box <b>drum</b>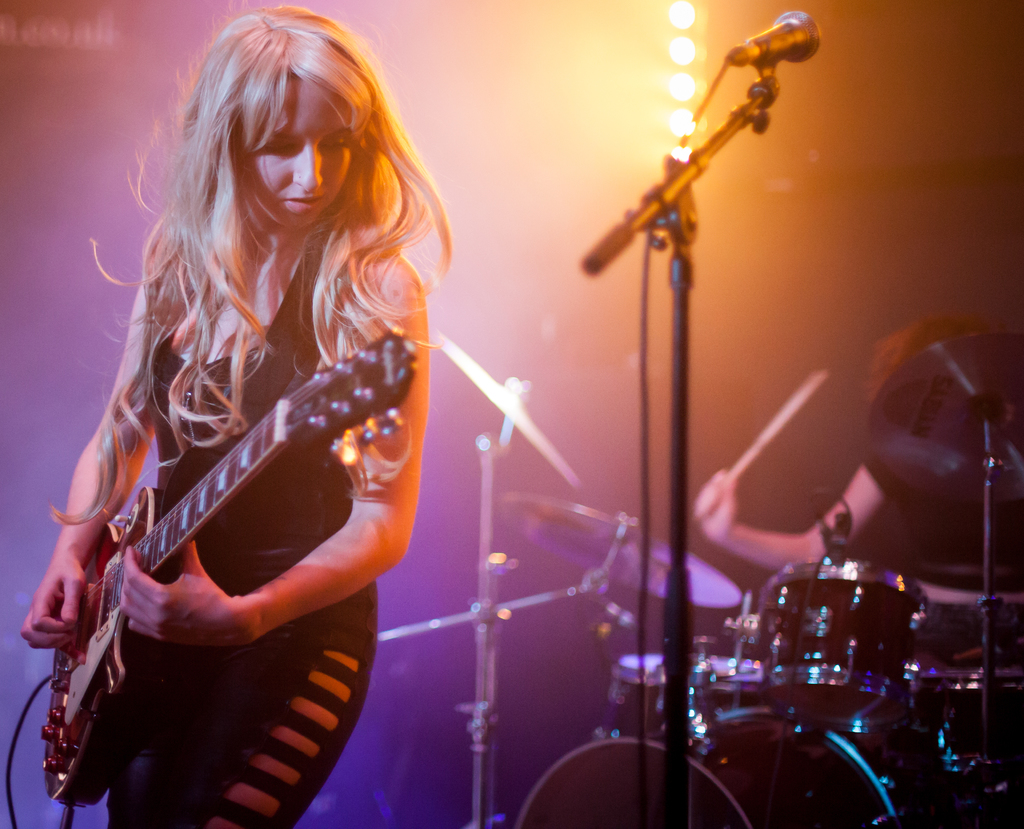
[762,559,931,734]
